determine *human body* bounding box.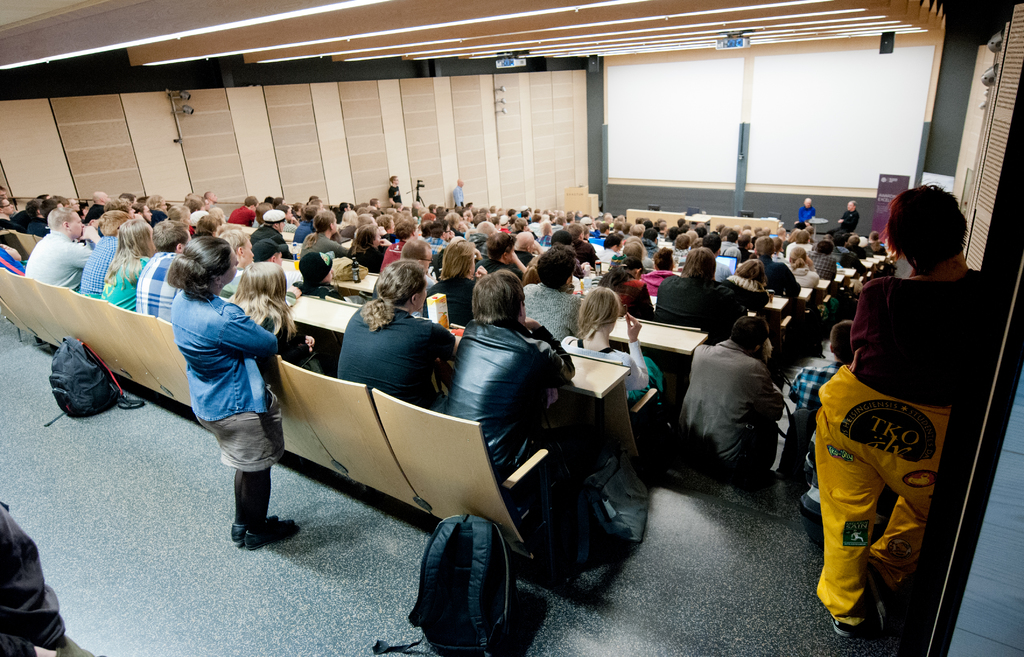
Determined: l=332, t=299, r=458, b=413.
